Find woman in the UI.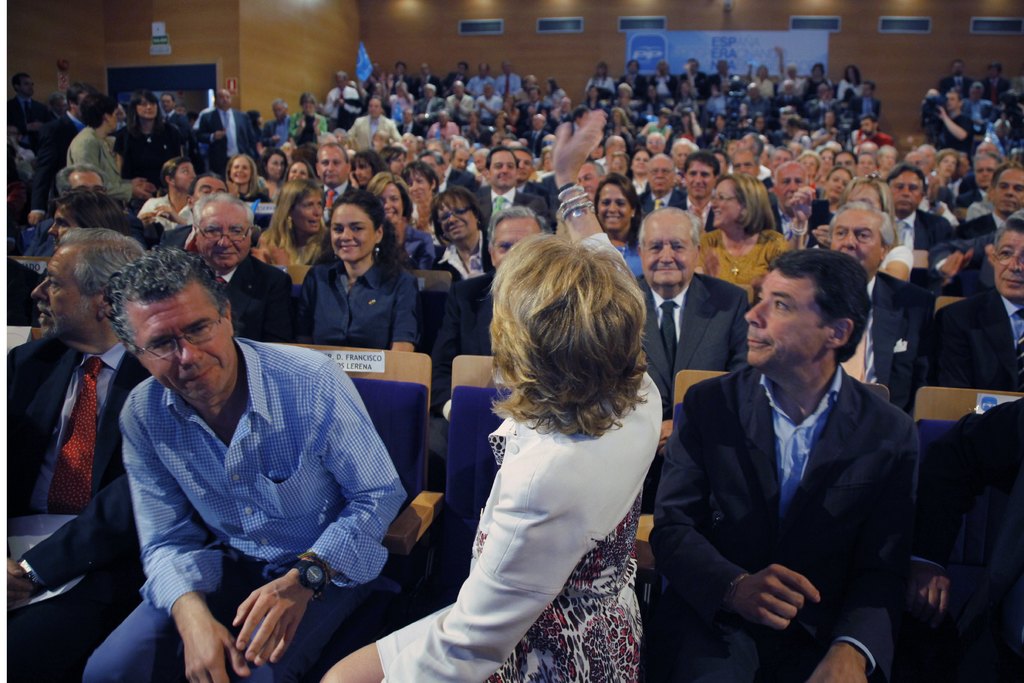
UI element at (116, 91, 181, 185).
